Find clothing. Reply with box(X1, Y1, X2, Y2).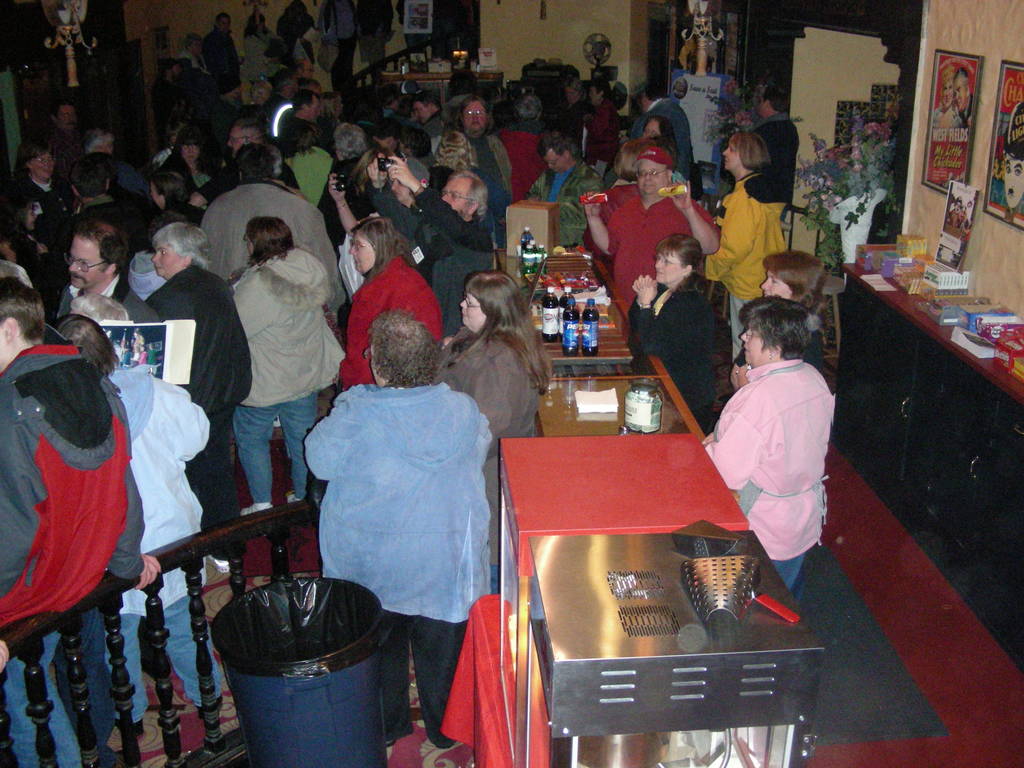
box(287, 152, 330, 225).
